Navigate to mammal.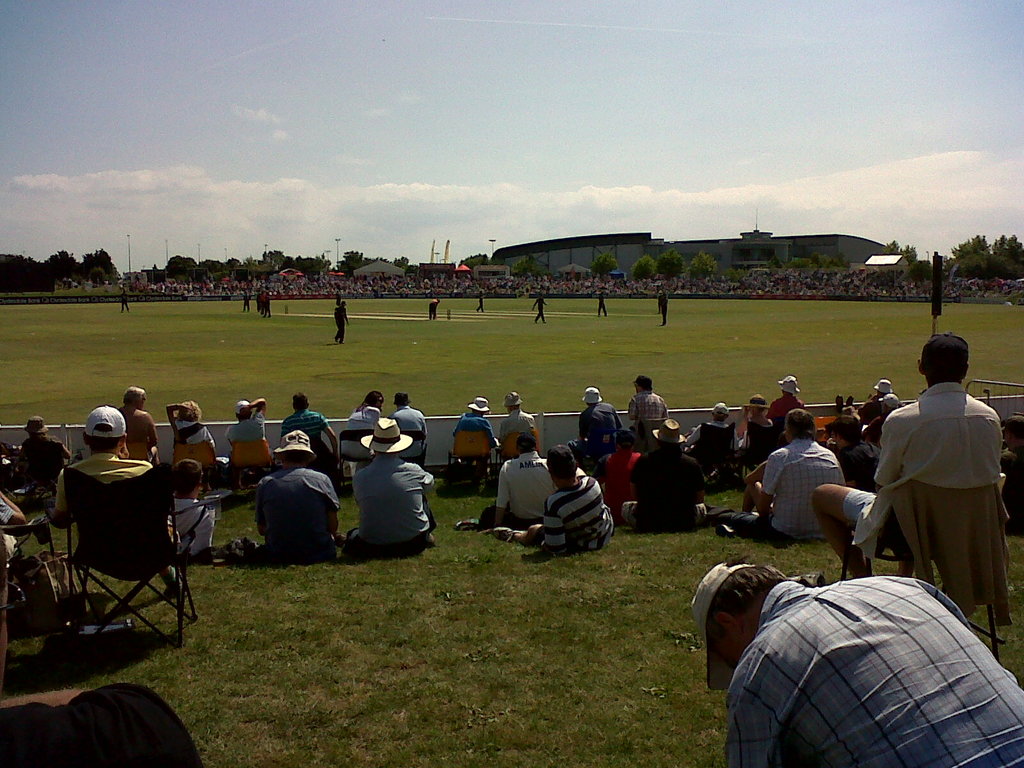
Navigation target: bbox=[0, 487, 32, 575].
